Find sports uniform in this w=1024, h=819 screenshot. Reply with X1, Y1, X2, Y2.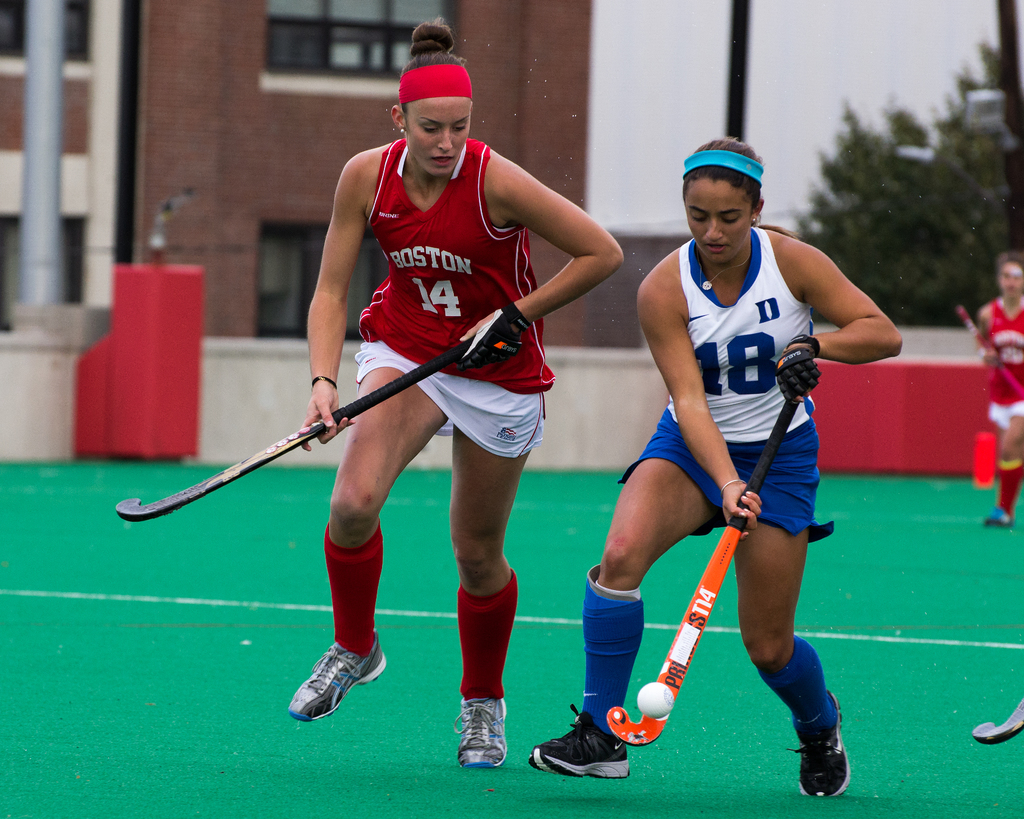
532, 227, 849, 798.
